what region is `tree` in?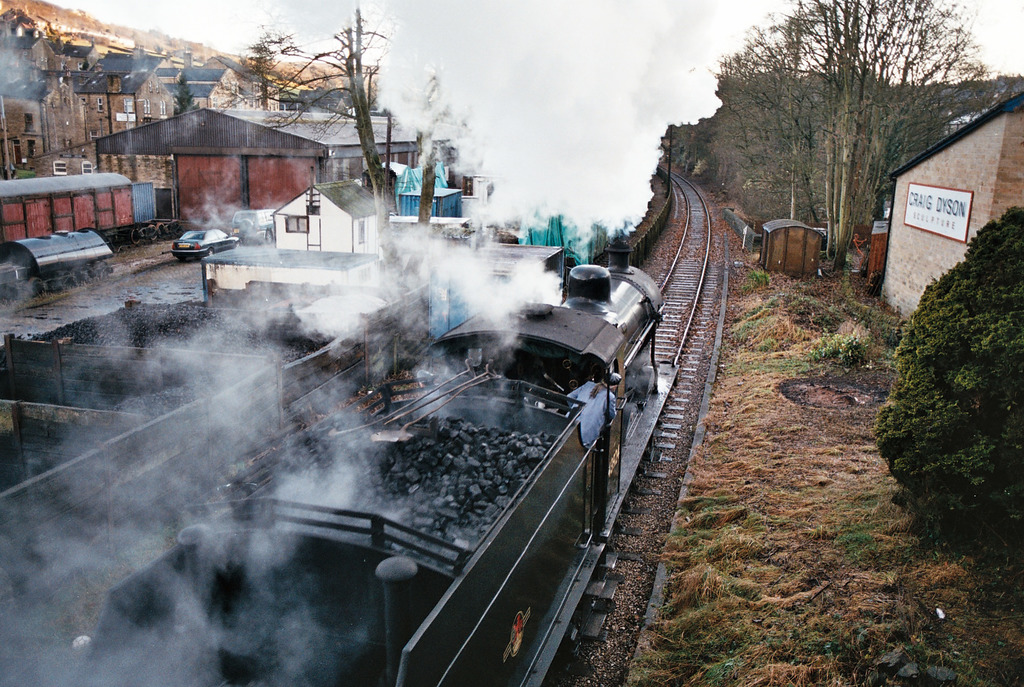
{"left": 171, "top": 67, "right": 209, "bottom": 120}.
